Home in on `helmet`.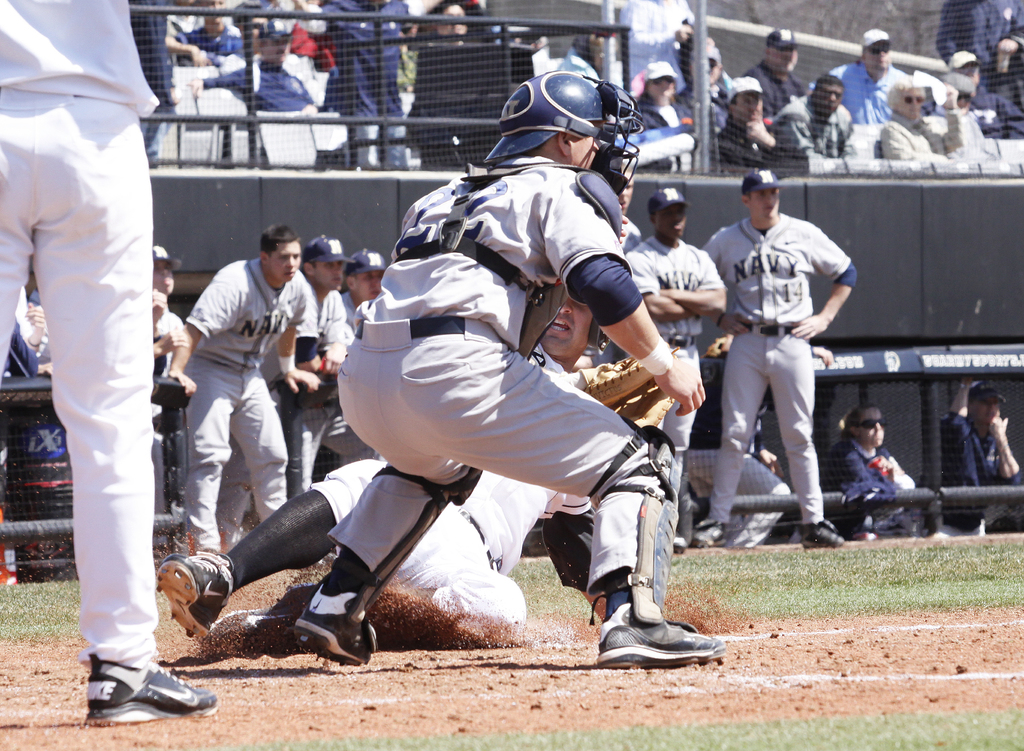
Homed in at region(497, 64, 650, 178).
